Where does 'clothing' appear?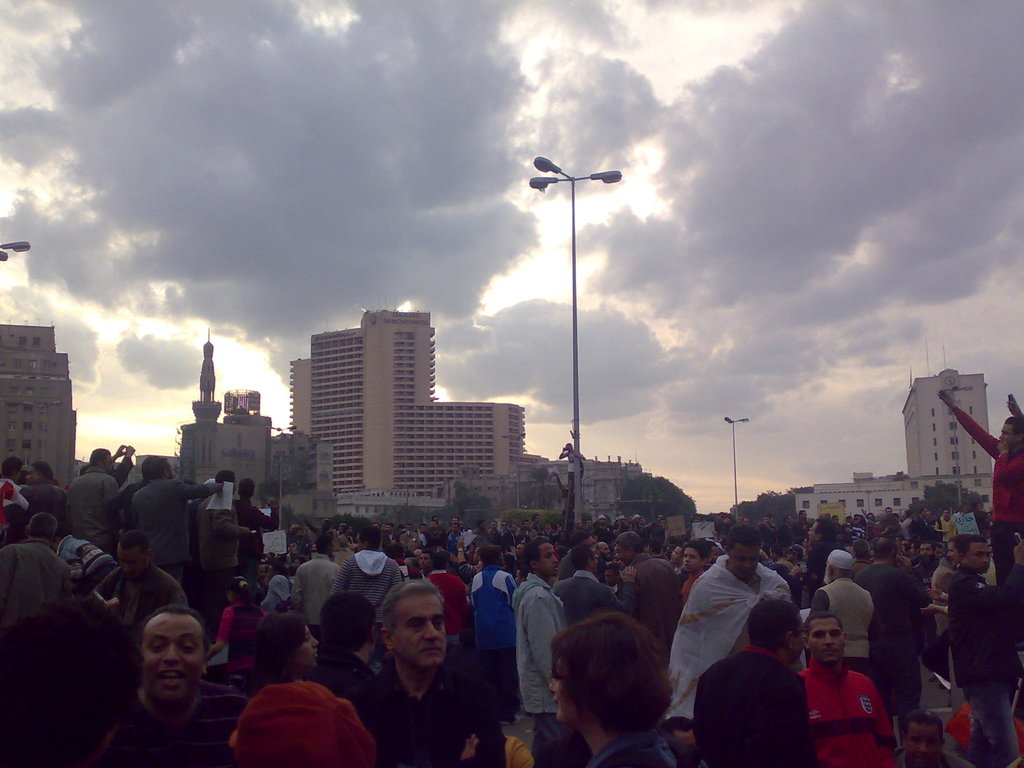
Appears at 800,666,898,762.
